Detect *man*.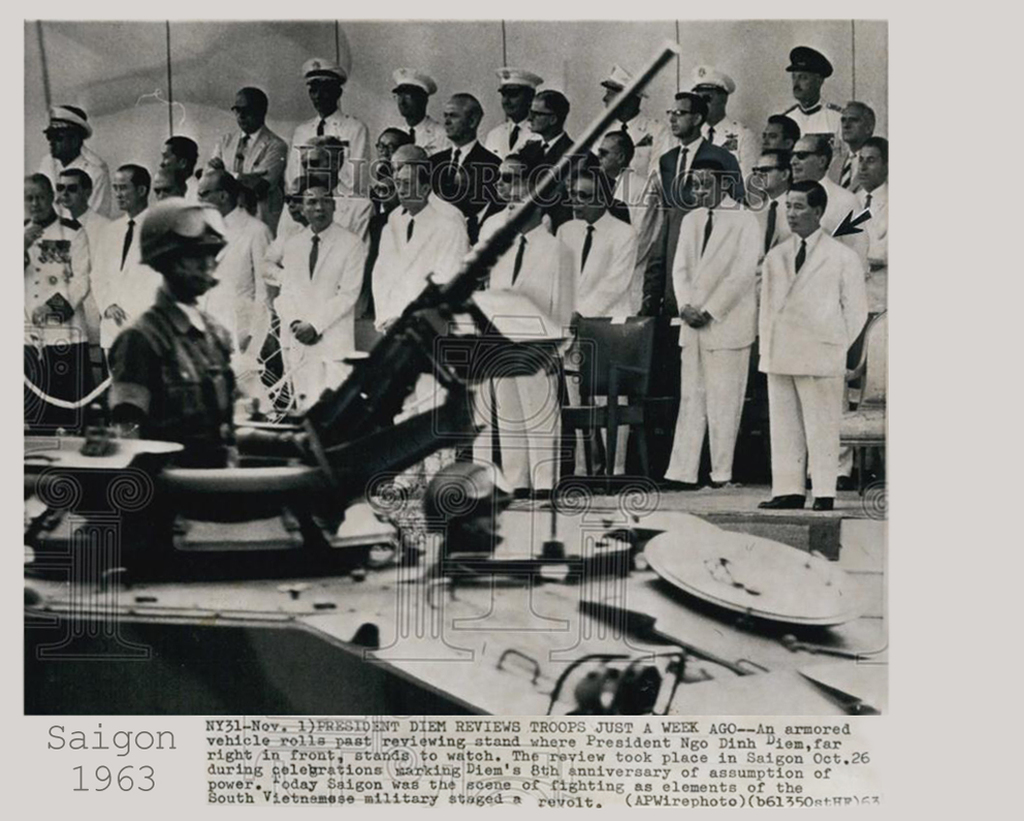
Detected at (x1=391, y1=68, x2=451, y2=151).
